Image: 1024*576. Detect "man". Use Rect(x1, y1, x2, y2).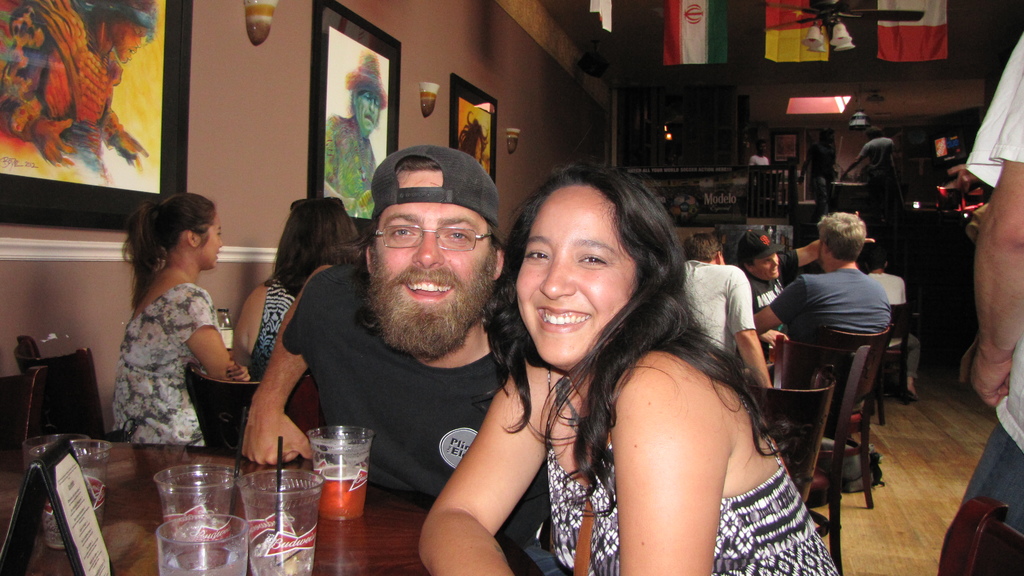
Rect(837, 124, 899, 186).
